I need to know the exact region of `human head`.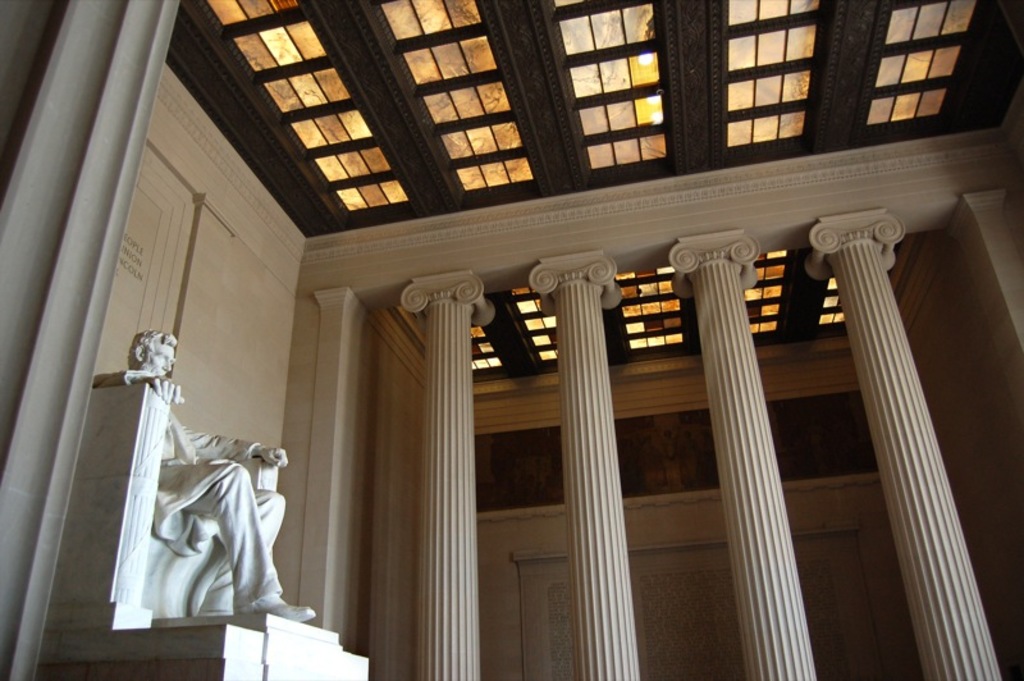
Region: 132, 328, 178, 376.
